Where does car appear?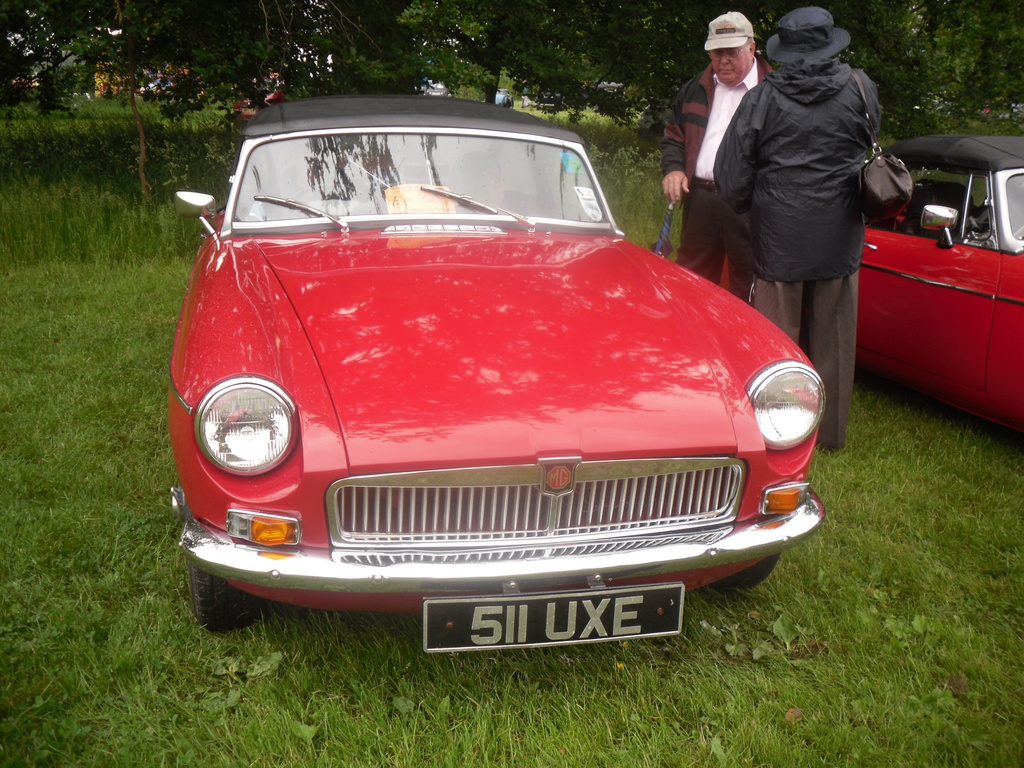
Appears at region(718, 134, 1023, 435).
